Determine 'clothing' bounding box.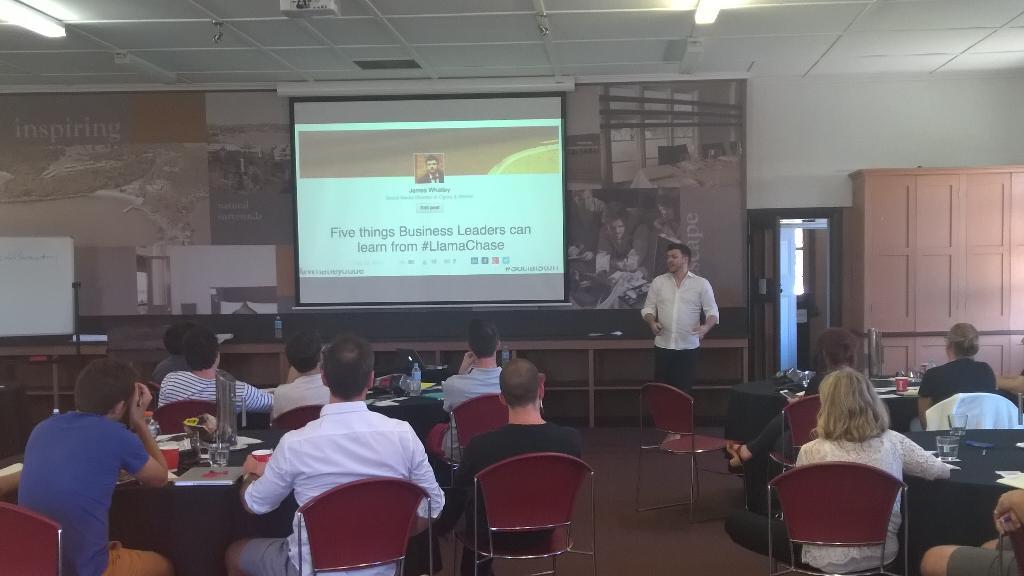
Determined: bbox=[157, 368, 273, 417].
